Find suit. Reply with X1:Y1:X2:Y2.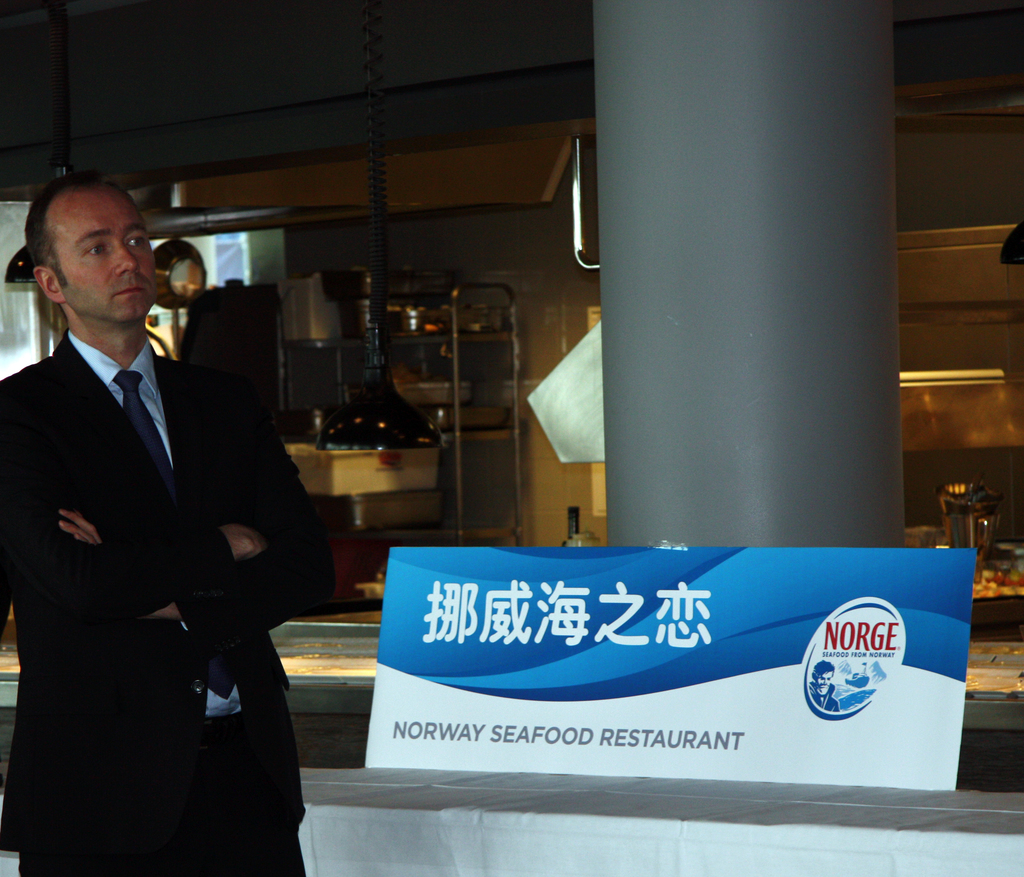
27:277:311:824.
